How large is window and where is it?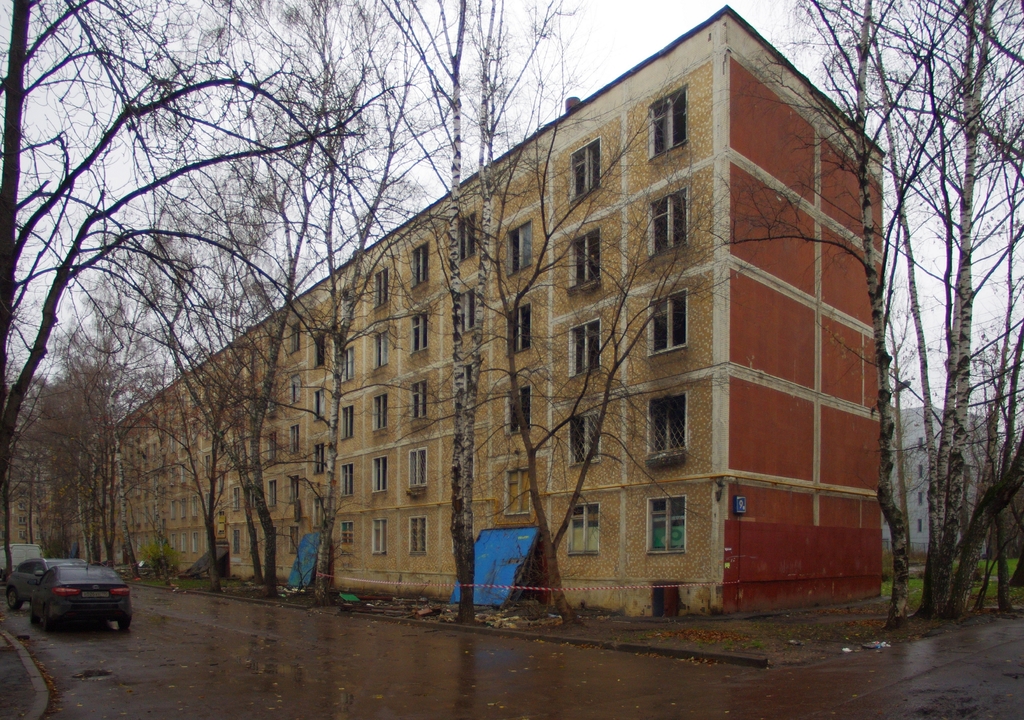
Bounding box: [376, 268, 388, 305].
